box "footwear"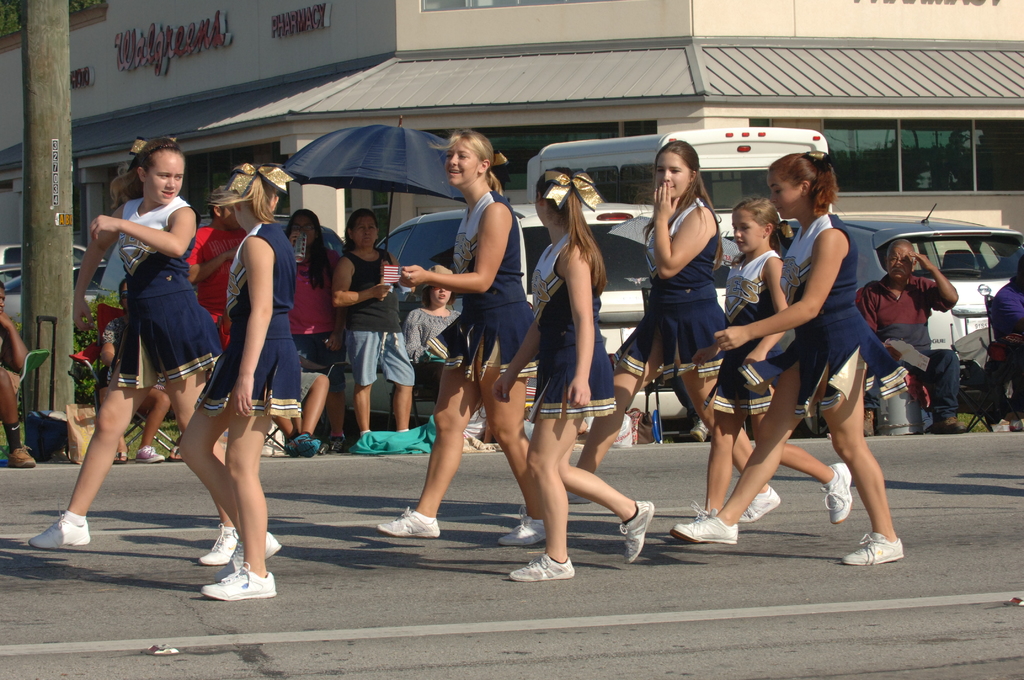
{"x1": 822, "y1": 461, "x2": 856, "y2": 524}
